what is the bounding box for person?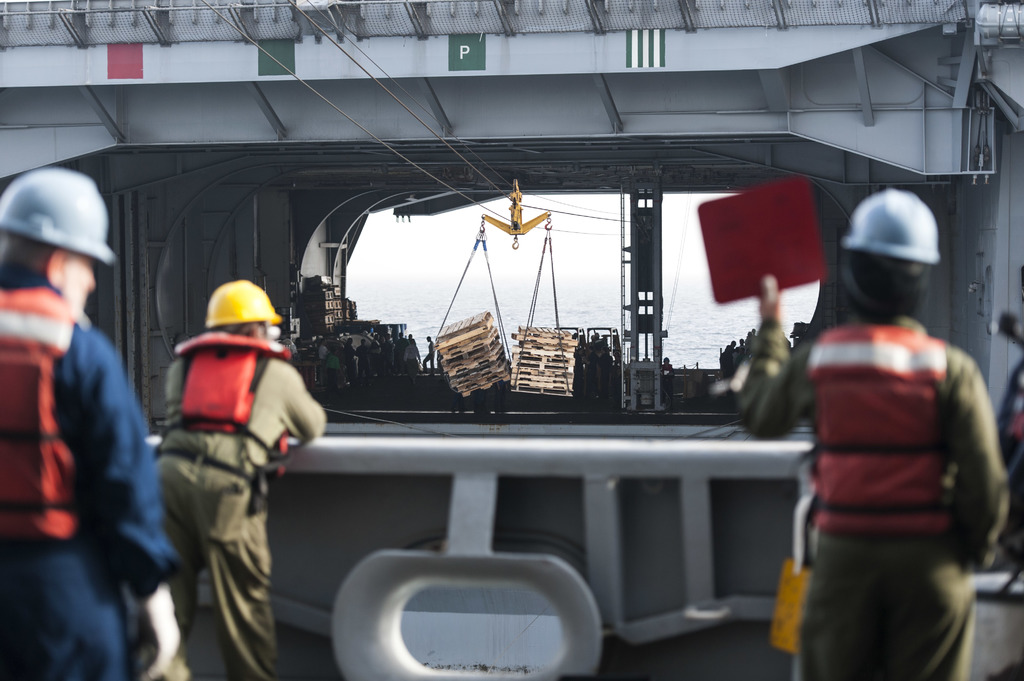
[403,339,420,383].
